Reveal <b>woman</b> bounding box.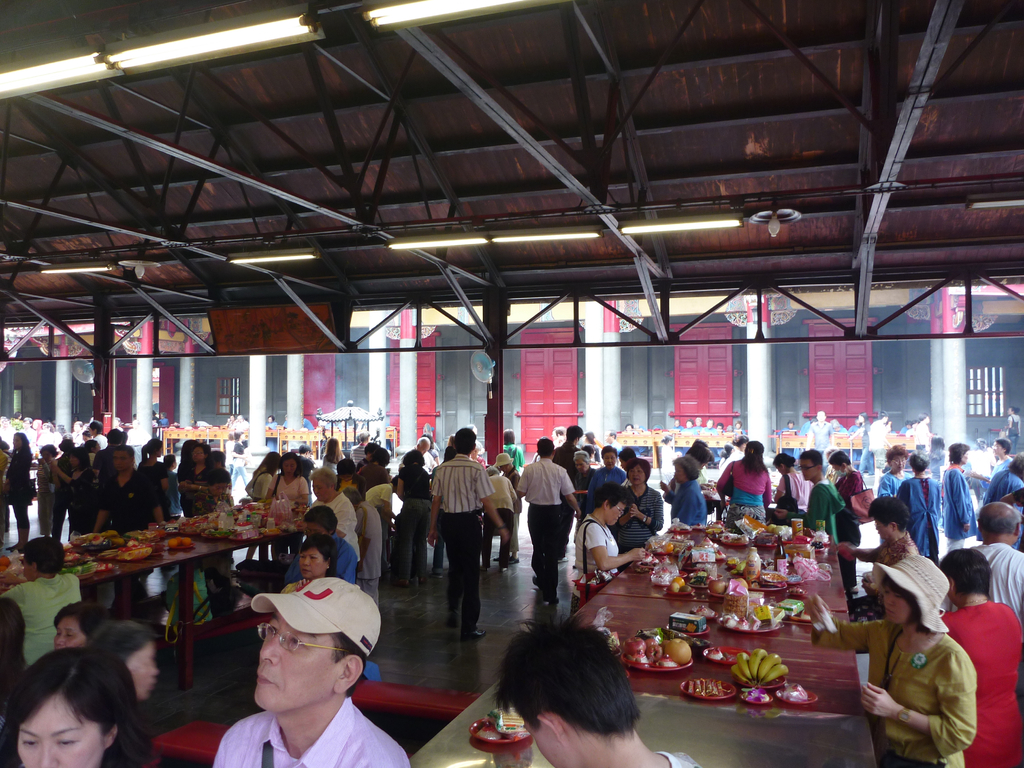
Revealed: 0:632:170:767.
